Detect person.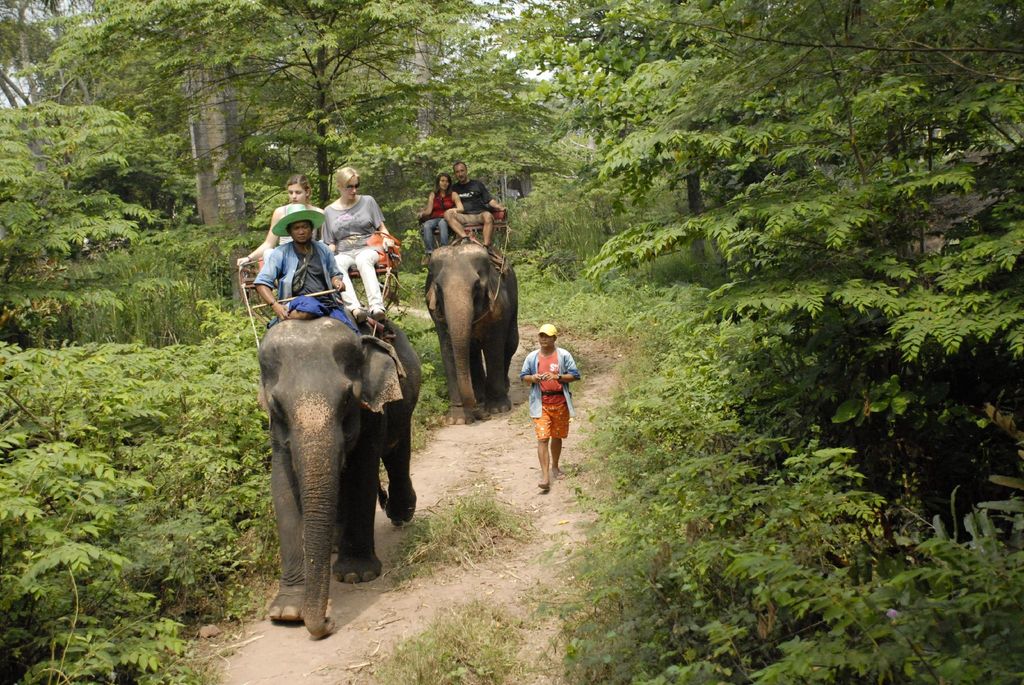
Detected at [253,204,361,330].
